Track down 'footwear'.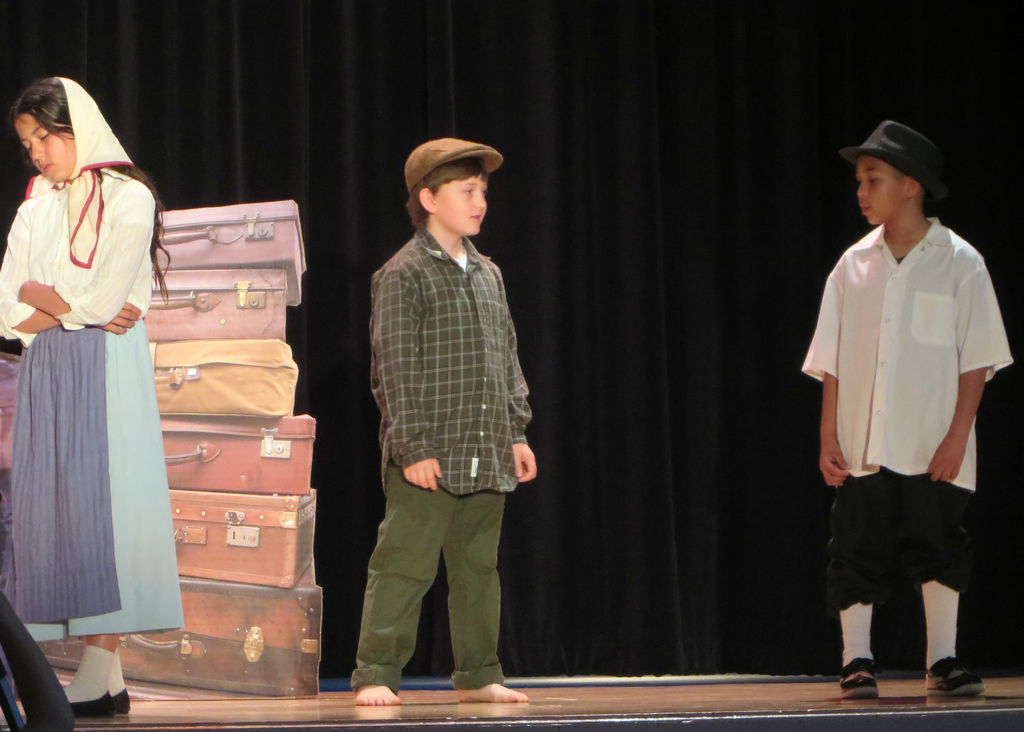
Tracked to x1=923 y1=655 x2=988 y2=704.
